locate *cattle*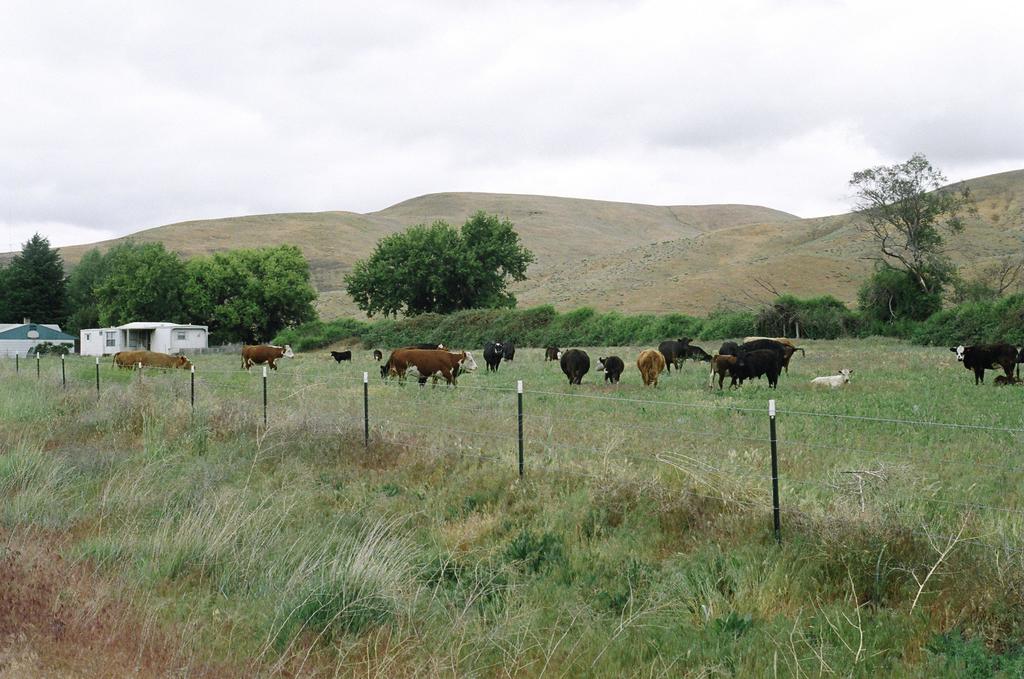
box=[597, 356, 621, 384]
